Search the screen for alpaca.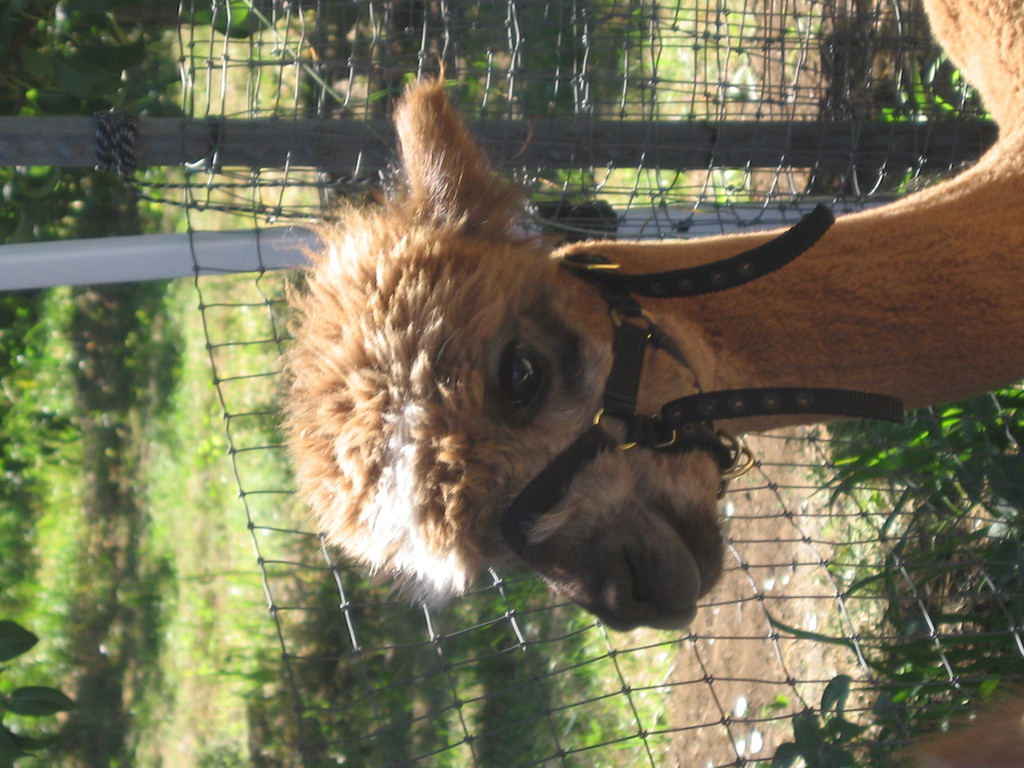
Found at (left=267, top=0, right=1023, bottom=638).
